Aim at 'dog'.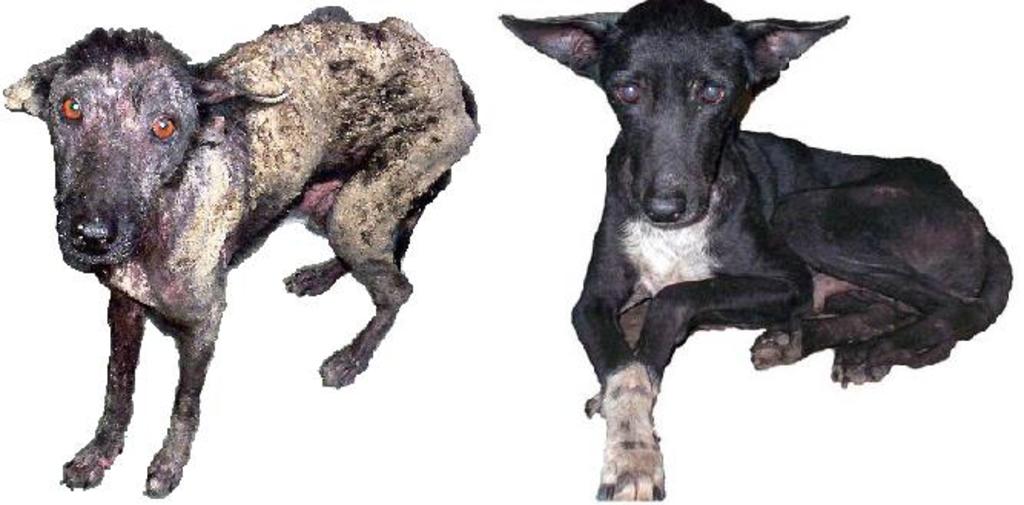
Aimed at l=0, t=3, r=482, b=496.
